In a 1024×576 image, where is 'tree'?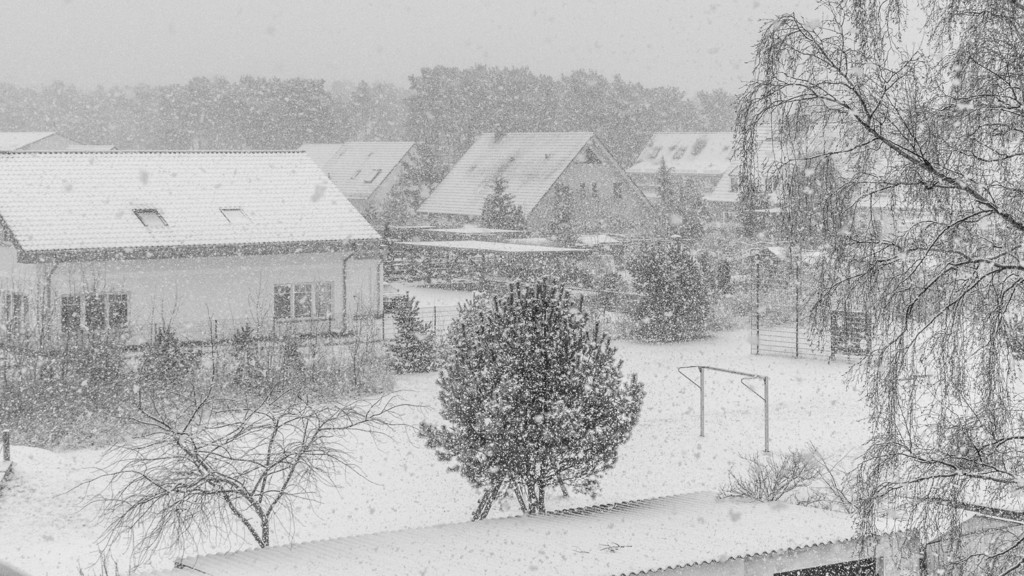
464, 48, 558, 132.
